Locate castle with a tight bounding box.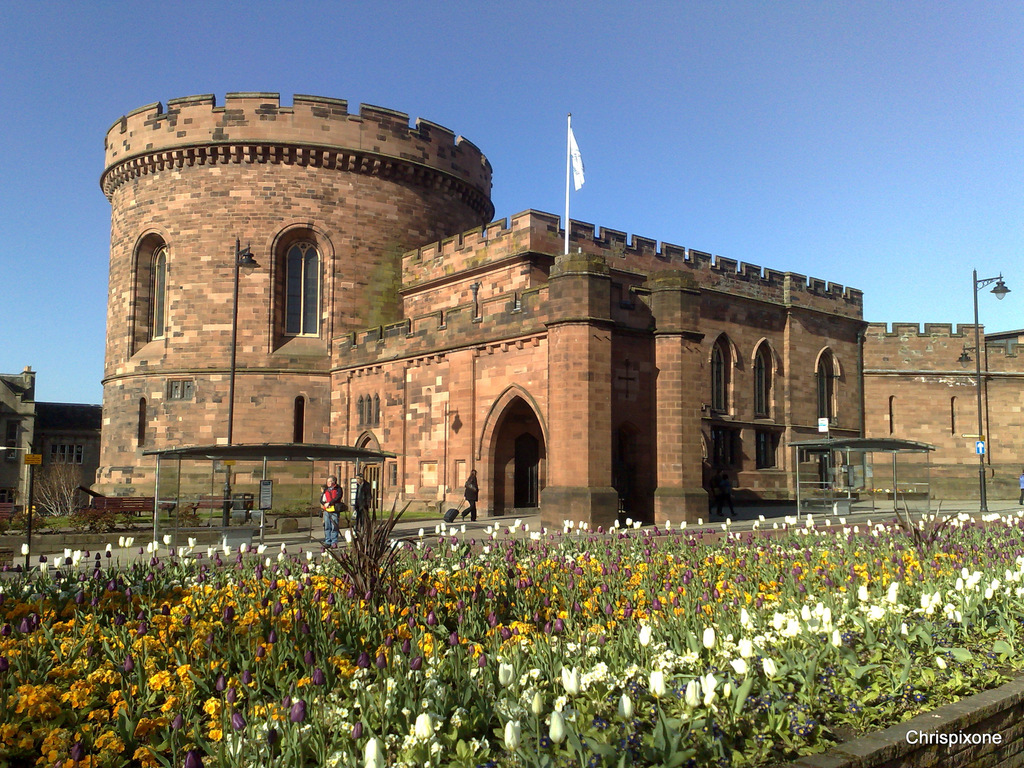
locate(65, 71, 938, 580).
